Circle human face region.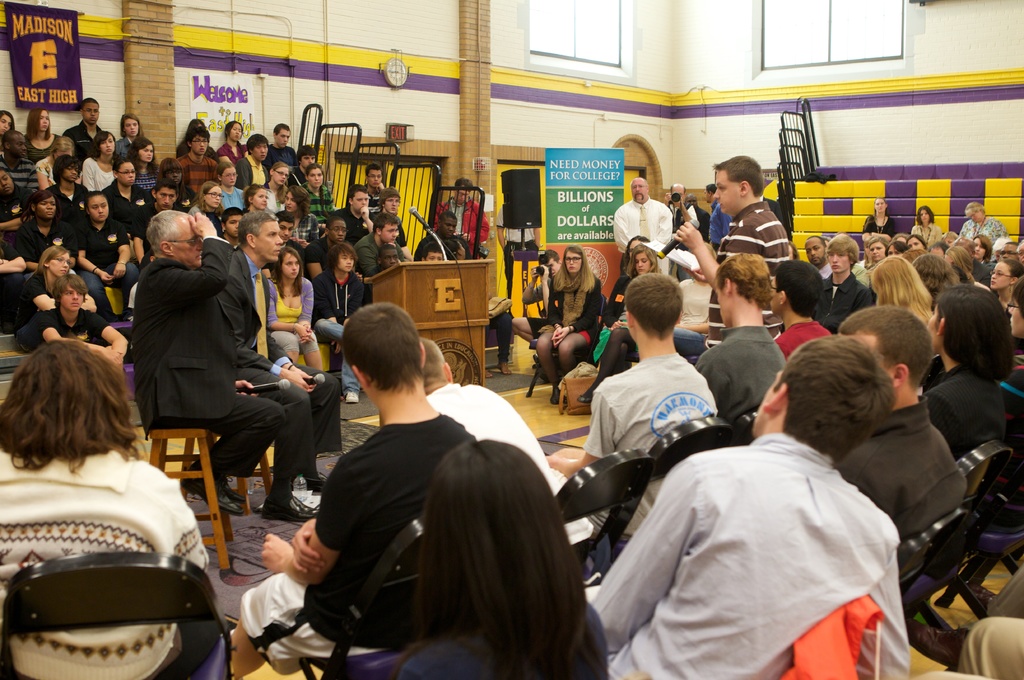
Region: box(686, 196, 697, 208).
